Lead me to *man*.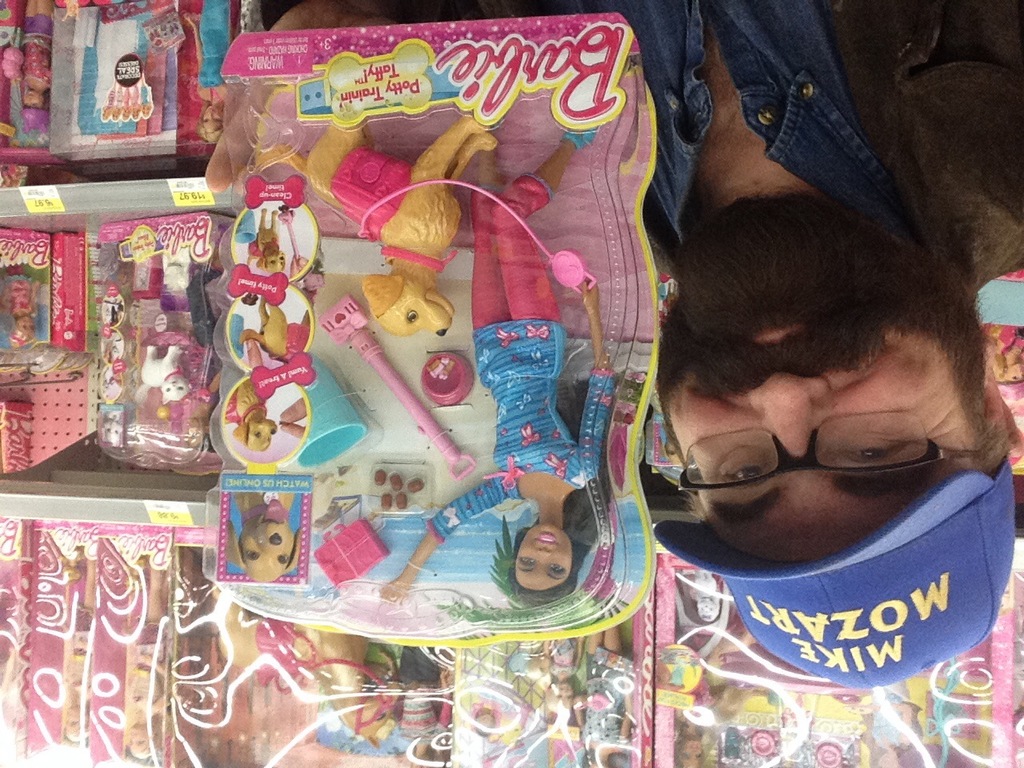
Lead to 206/0/1023/690.
